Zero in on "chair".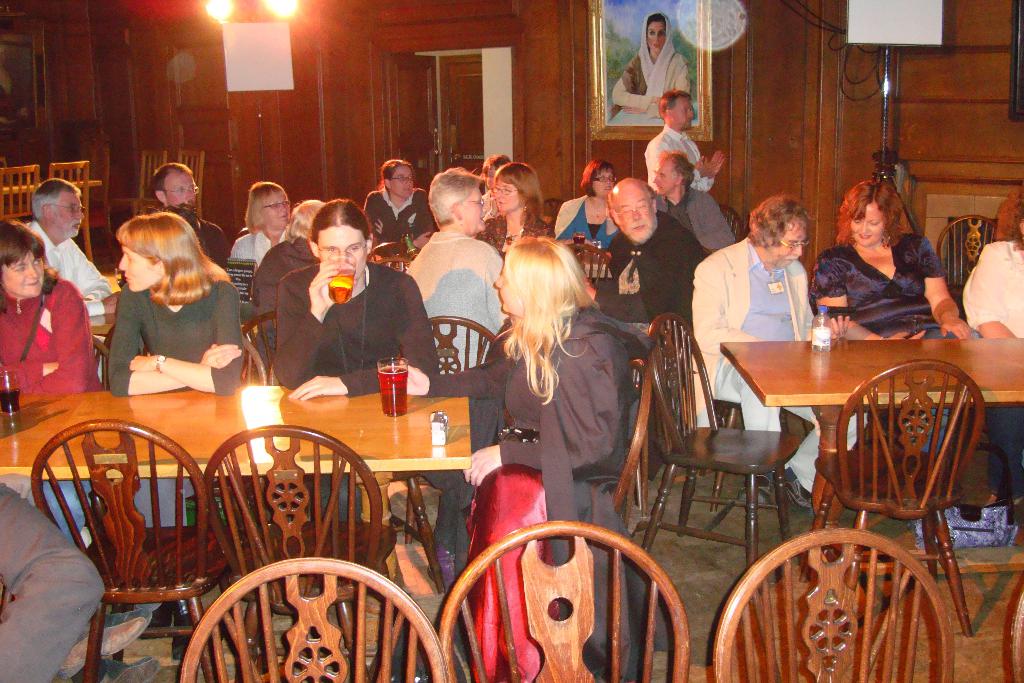
Zeroed in: (239, 304, 278, 390).
